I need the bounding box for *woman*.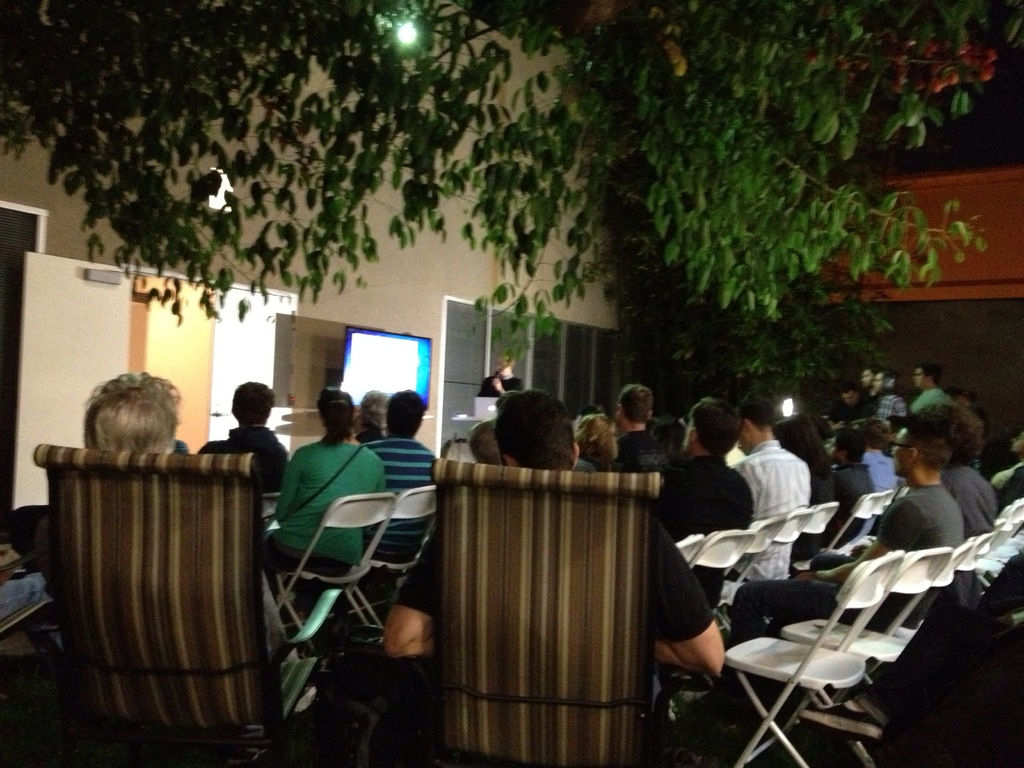
Here it is: {"left": 262, "top": 387, "right": 390, "bottom": 614}.
